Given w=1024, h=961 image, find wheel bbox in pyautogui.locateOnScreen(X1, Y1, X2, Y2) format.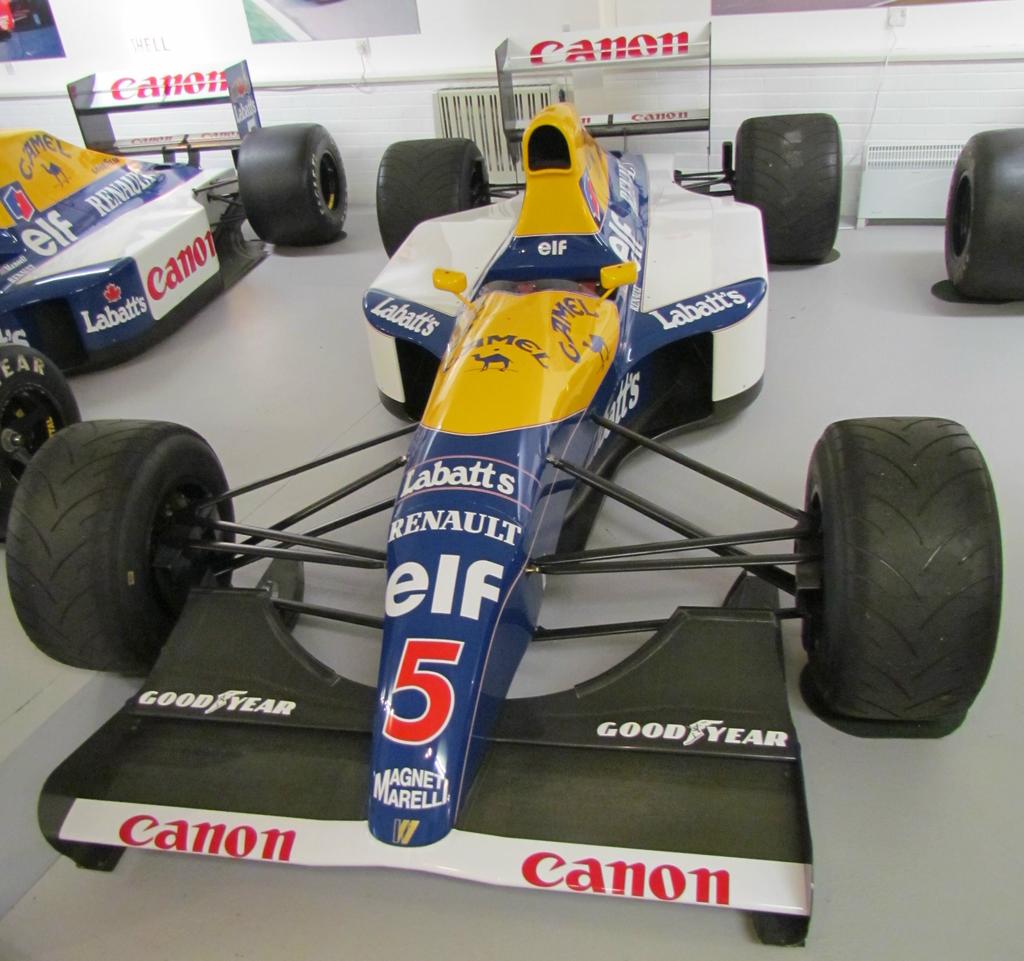
pyautogui.locateOnScreen(944, 128, 1023, 299).
